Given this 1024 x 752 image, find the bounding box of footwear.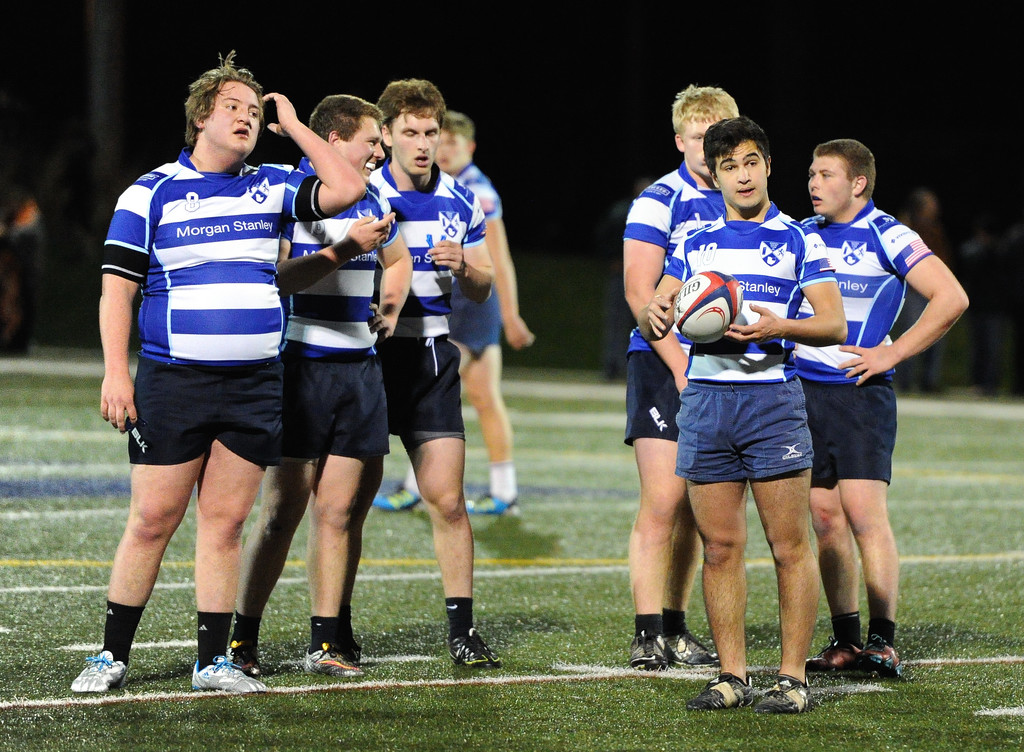
{"left": 686, "top": 679, "right": 751, "bottom": 707}.
